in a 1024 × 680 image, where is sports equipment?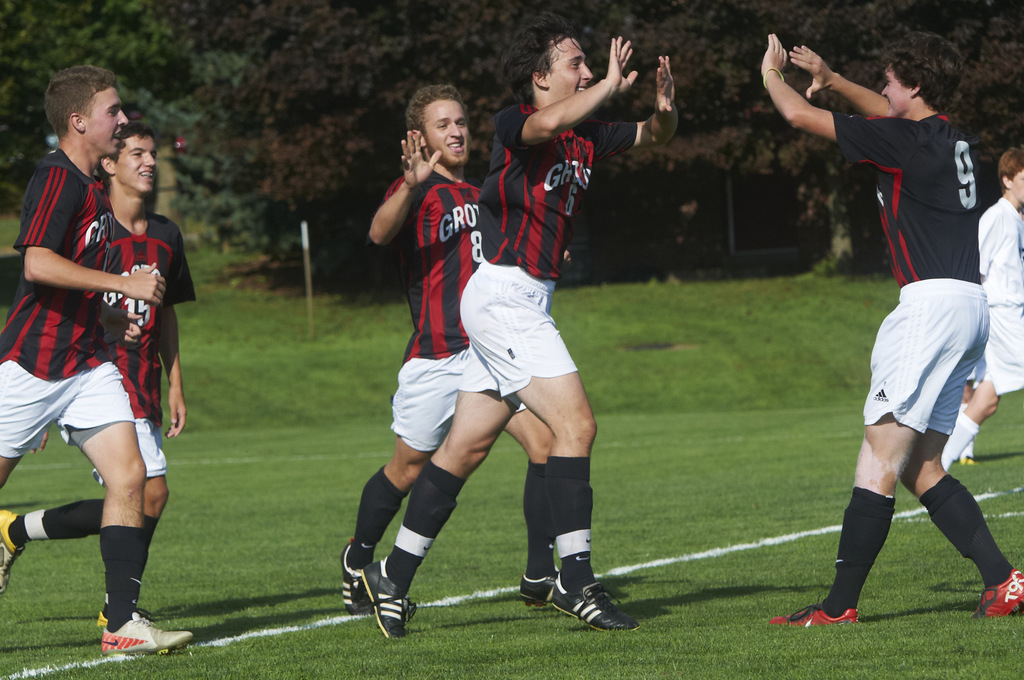
361, 559, 419, 629.
